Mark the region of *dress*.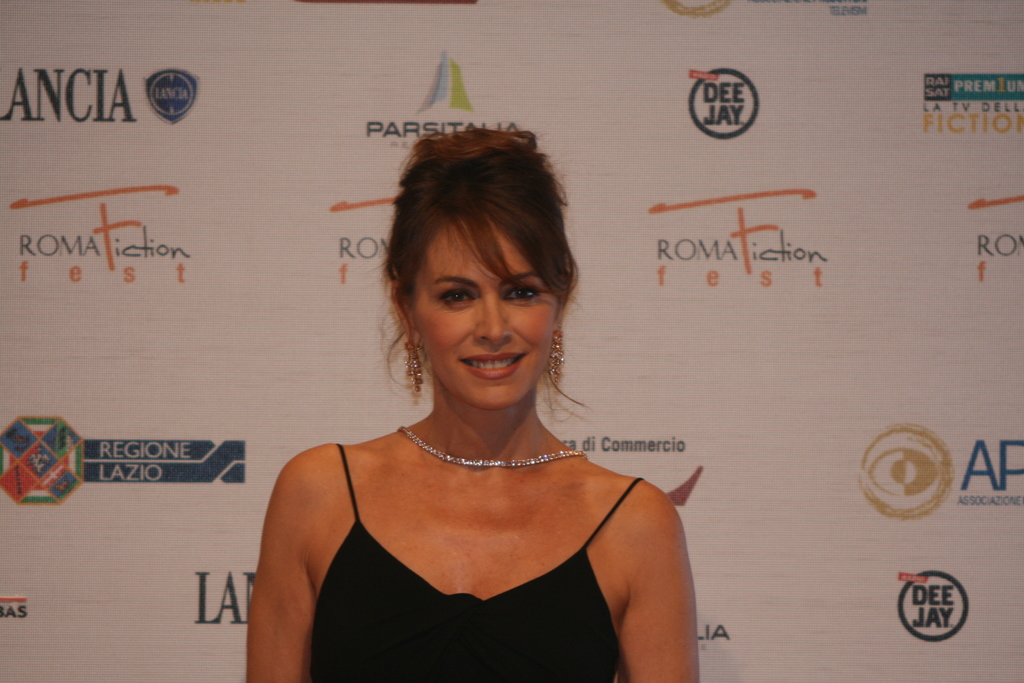
Region: <region>306, 445, 646, 682</region>.
